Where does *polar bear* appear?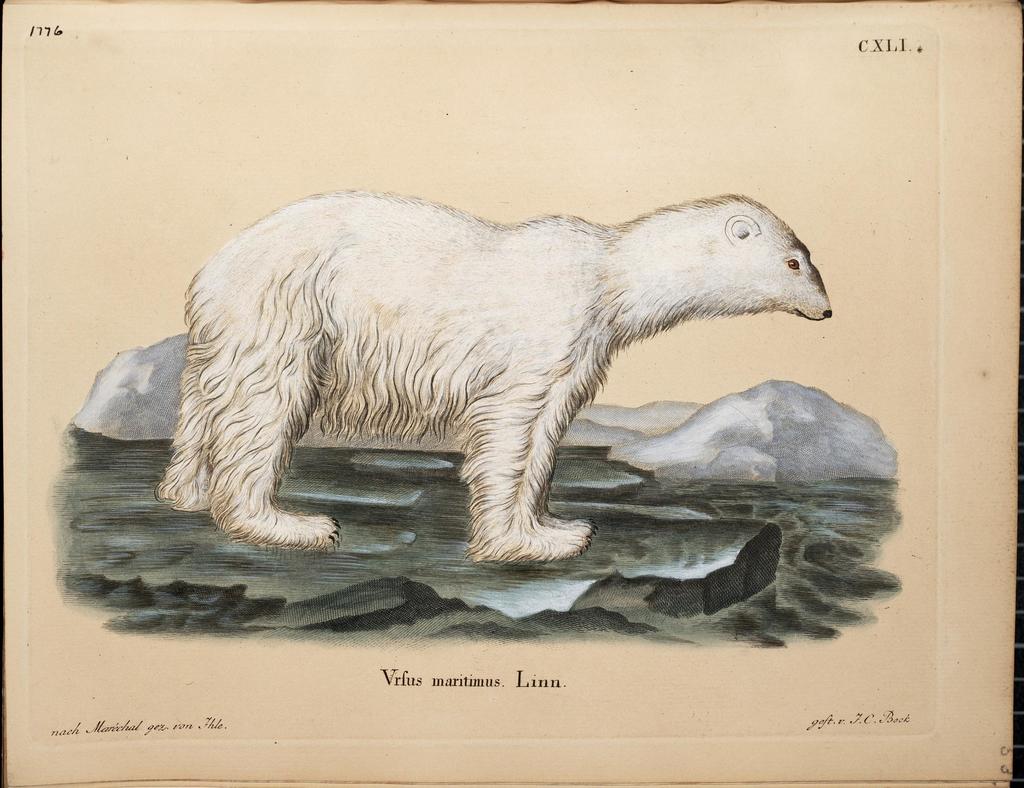
Appears at 152,185,838,563.
